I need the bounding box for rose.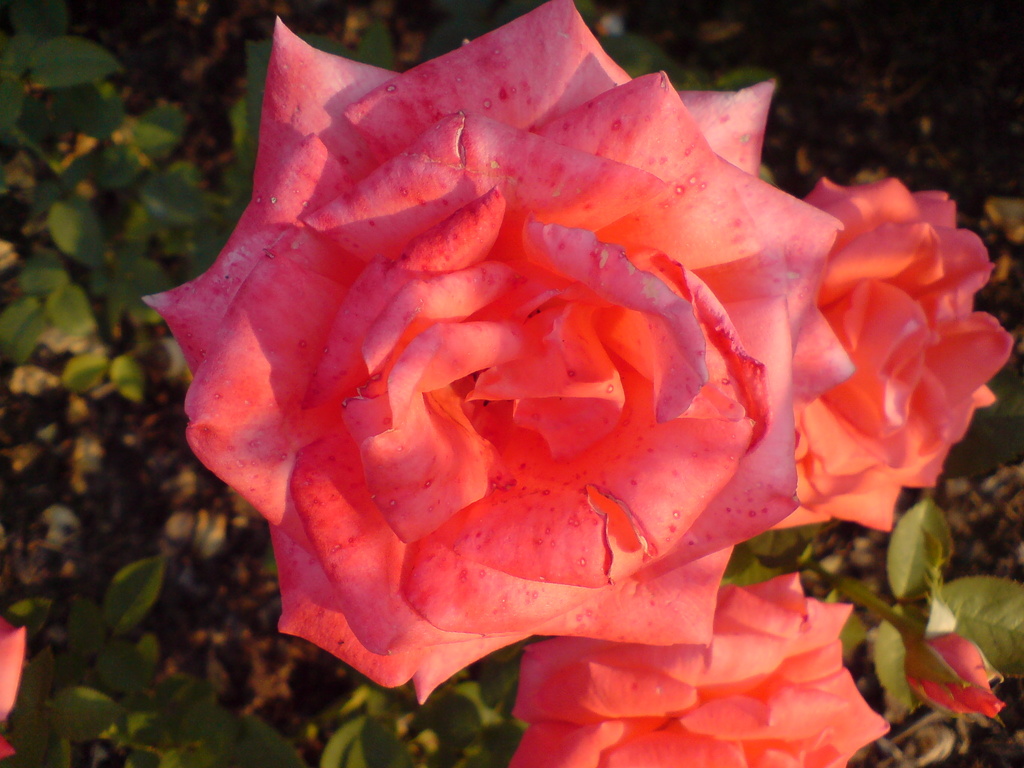
Here it is: [left=509, top=572, right=894, bottom=767].
